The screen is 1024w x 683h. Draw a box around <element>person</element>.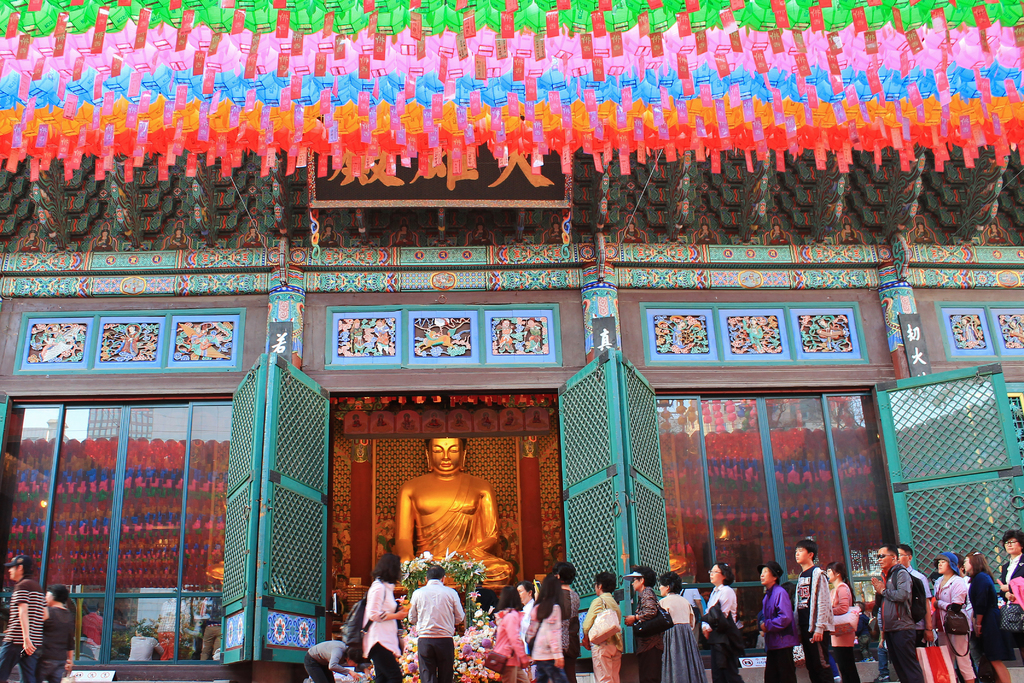
x1=127, y1=622, x2=163, y2=659.
